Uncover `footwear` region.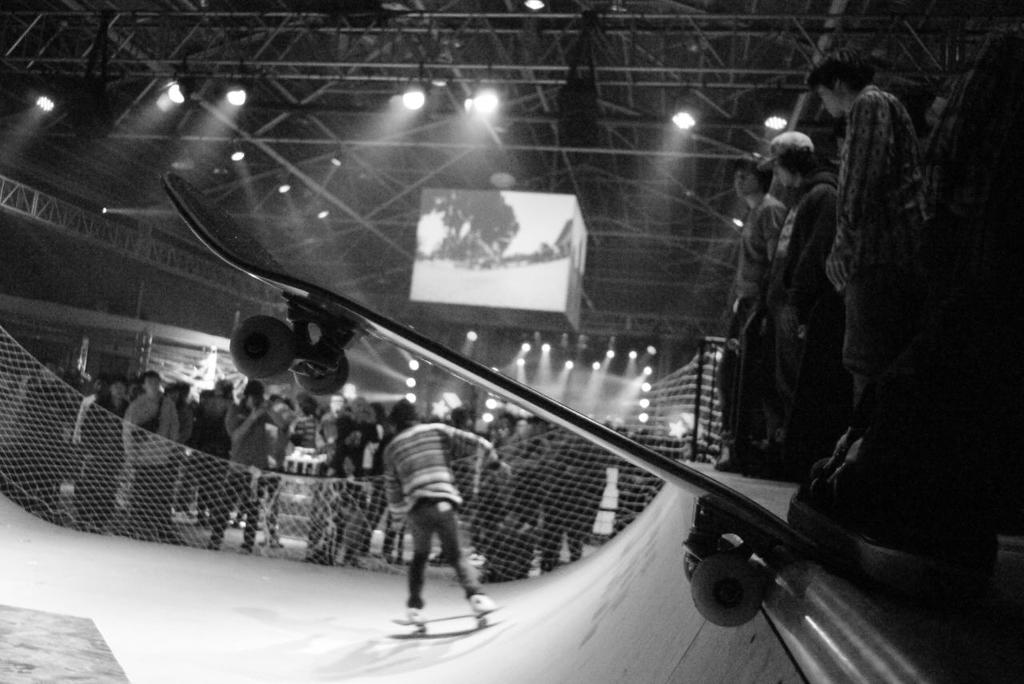
Uncovered: [469,594,495,614].
